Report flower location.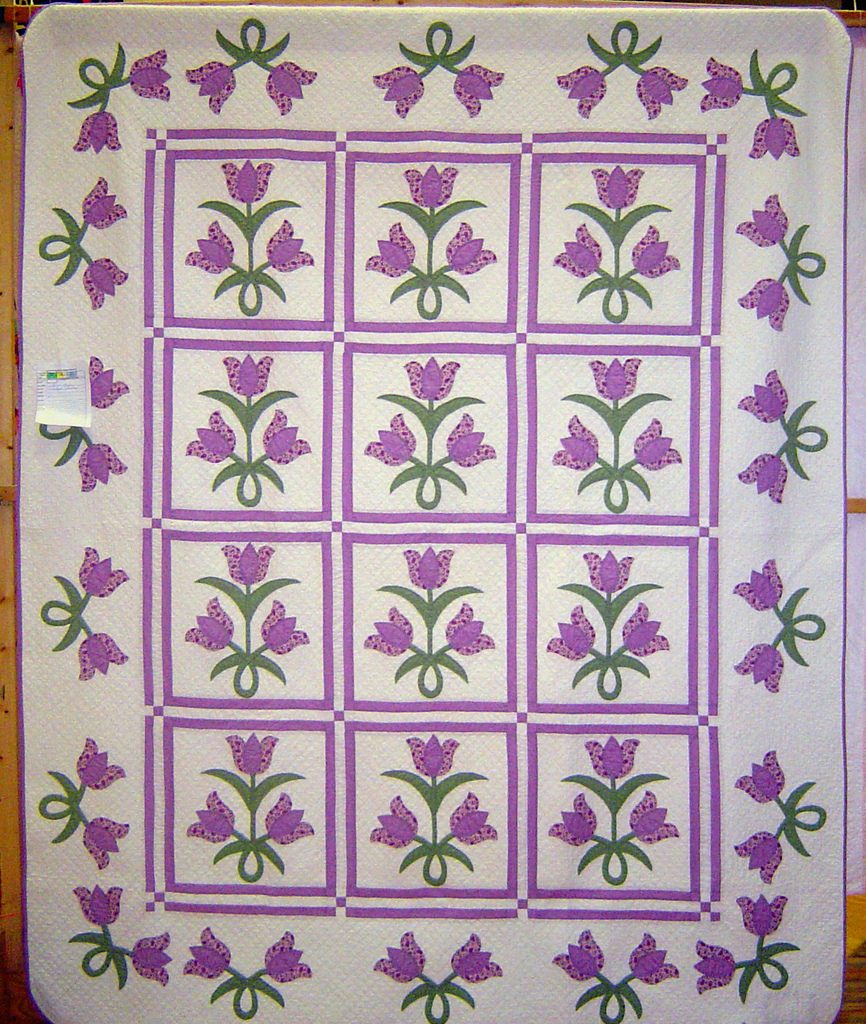
Report: (left=547, top=794, right=596, bottom=845).
